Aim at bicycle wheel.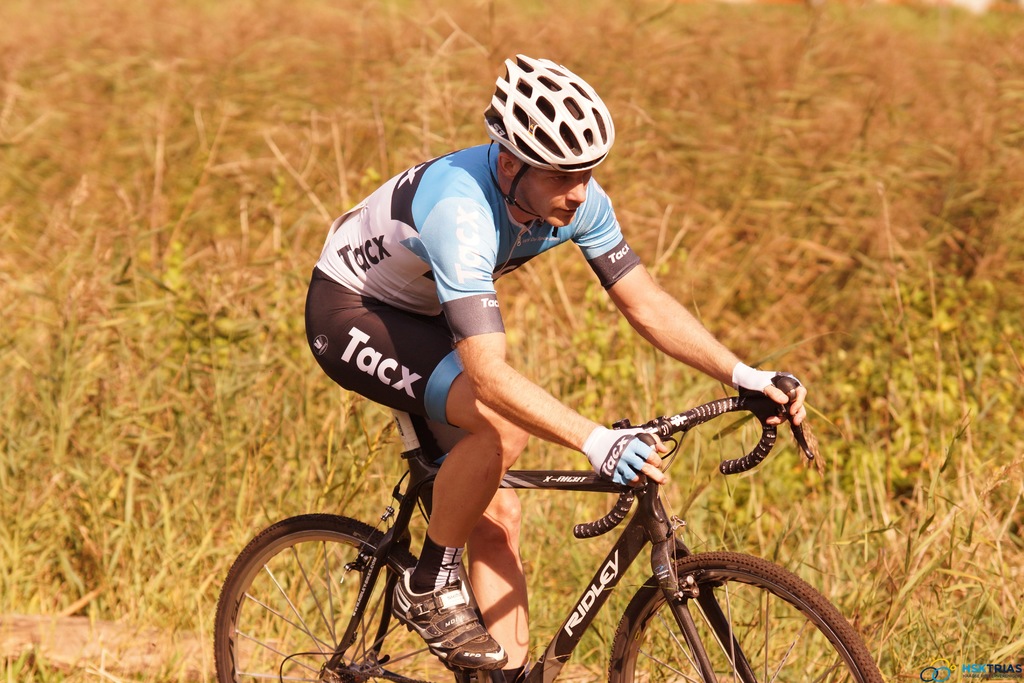
Aimed at [607,554,884,682].
